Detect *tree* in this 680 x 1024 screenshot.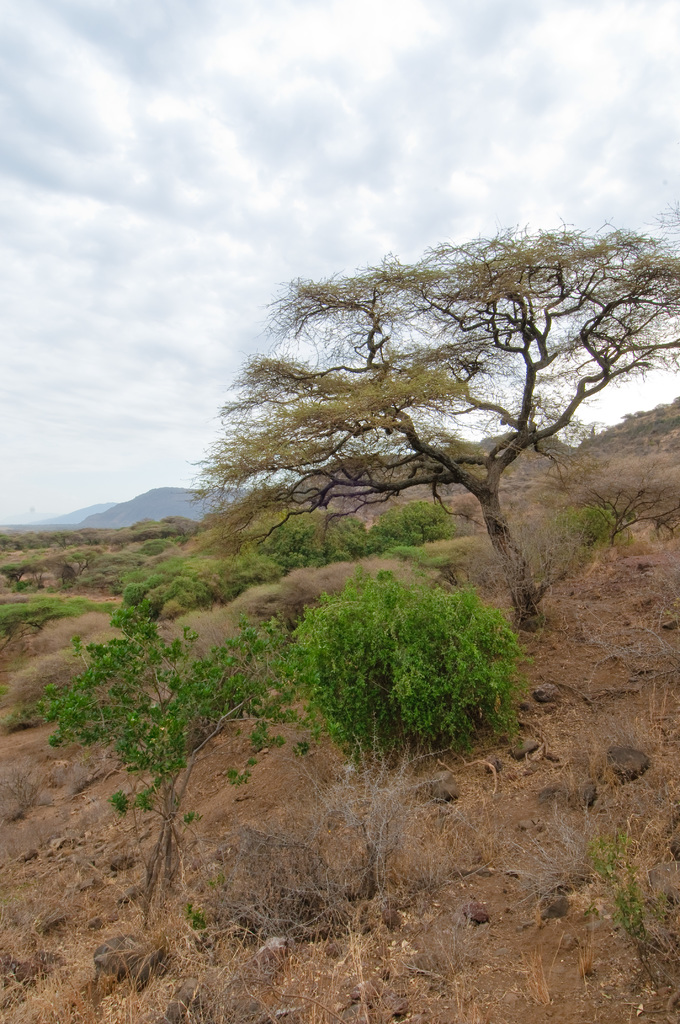
Detection: [634,199,679,267].
